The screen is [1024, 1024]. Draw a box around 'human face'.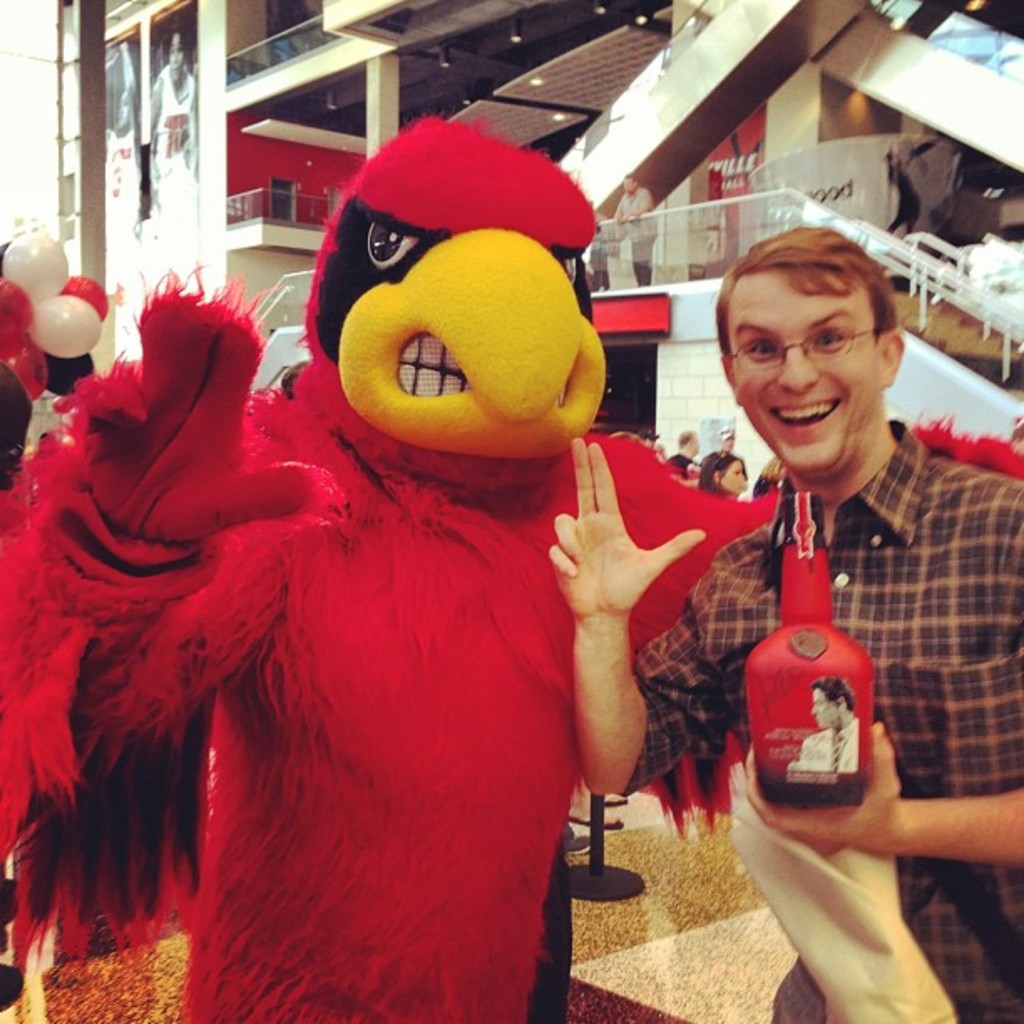
crop(723, 264, 878, 470).
